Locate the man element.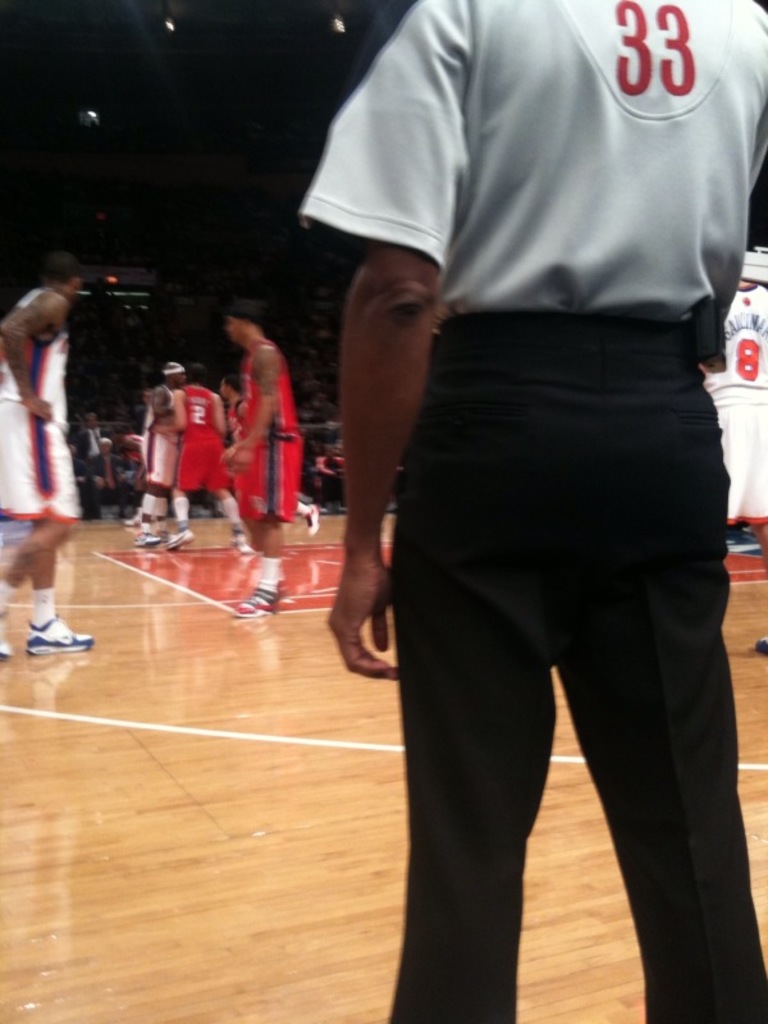
Element bbox: (x1=229, y1=302, x2=306, y2=609).
